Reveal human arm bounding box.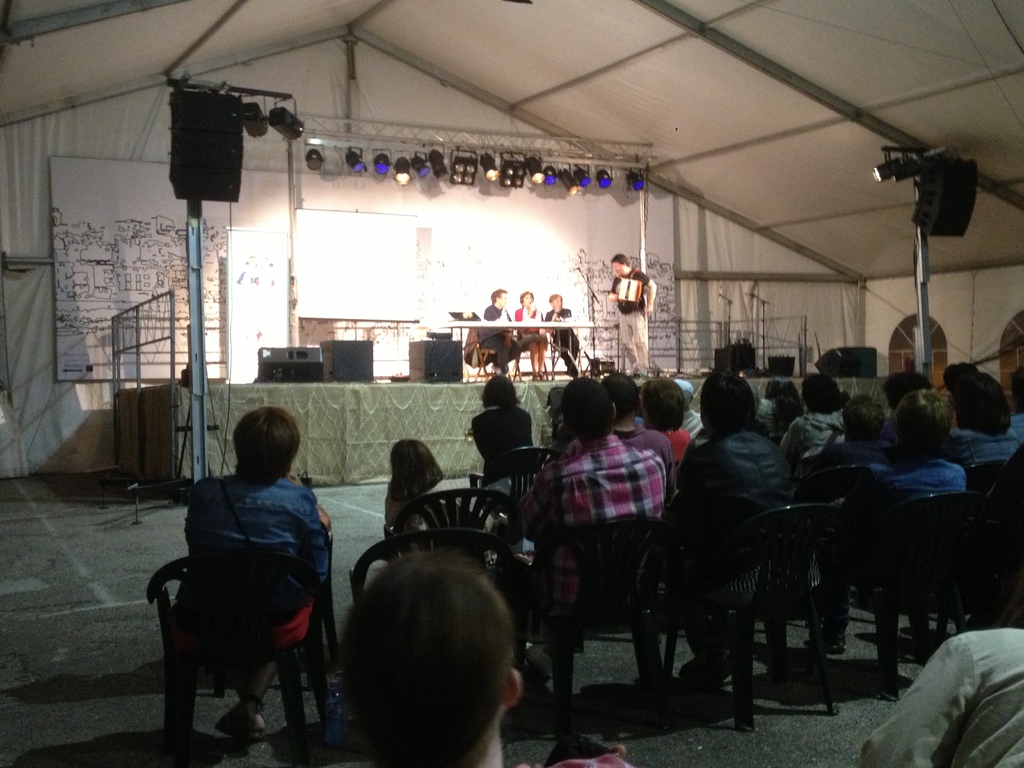
Revealed: BBox(537, 311, 545, 335).
